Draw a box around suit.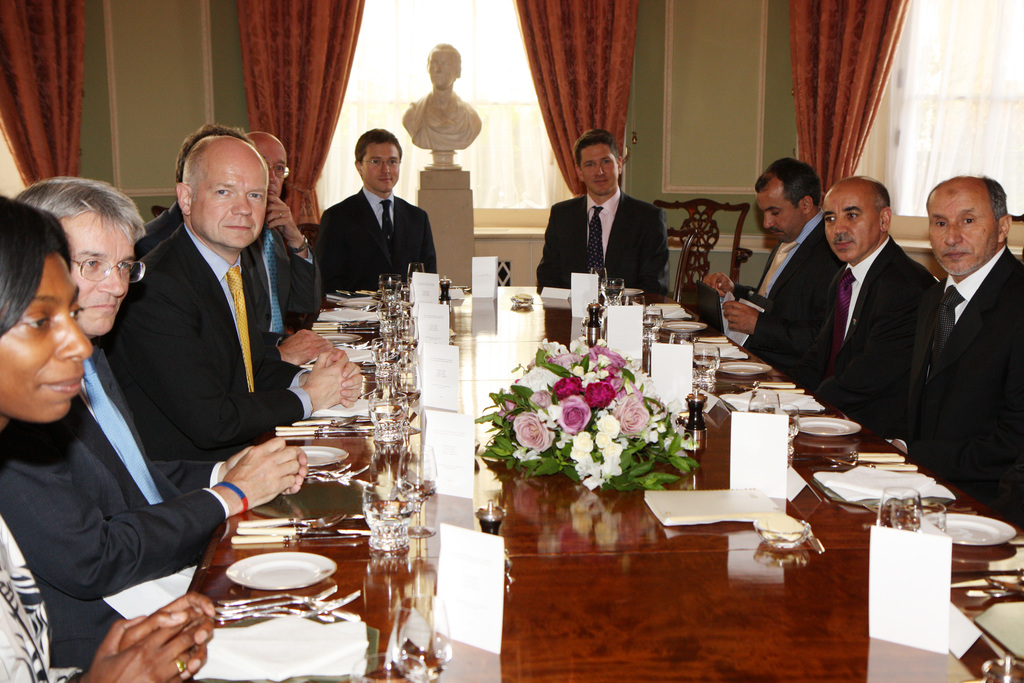
x1=535 y1=185 x2=671 y2=293.
